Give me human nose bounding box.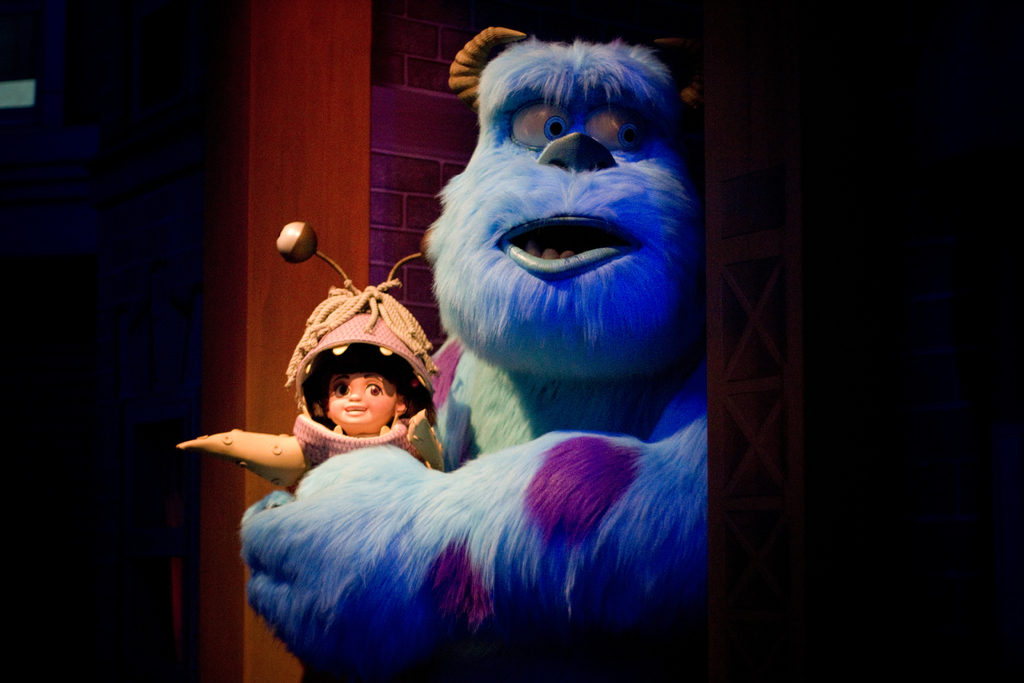
BBox(350, 386, 362, 402).
